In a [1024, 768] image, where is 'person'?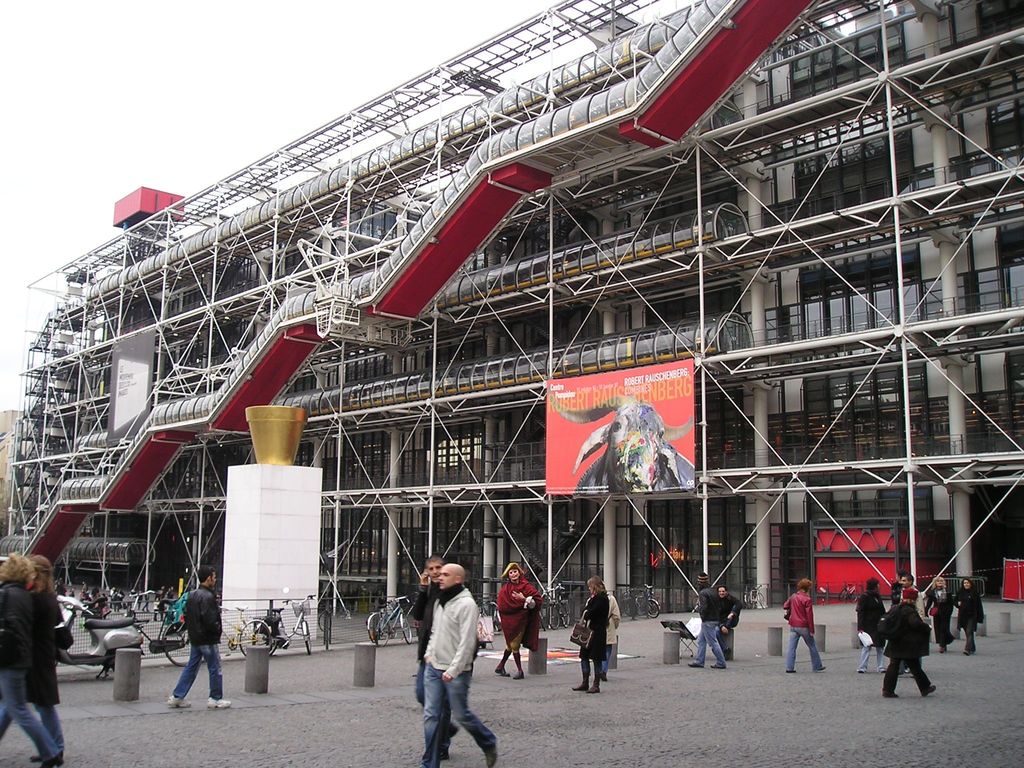
586:591:622:678.
